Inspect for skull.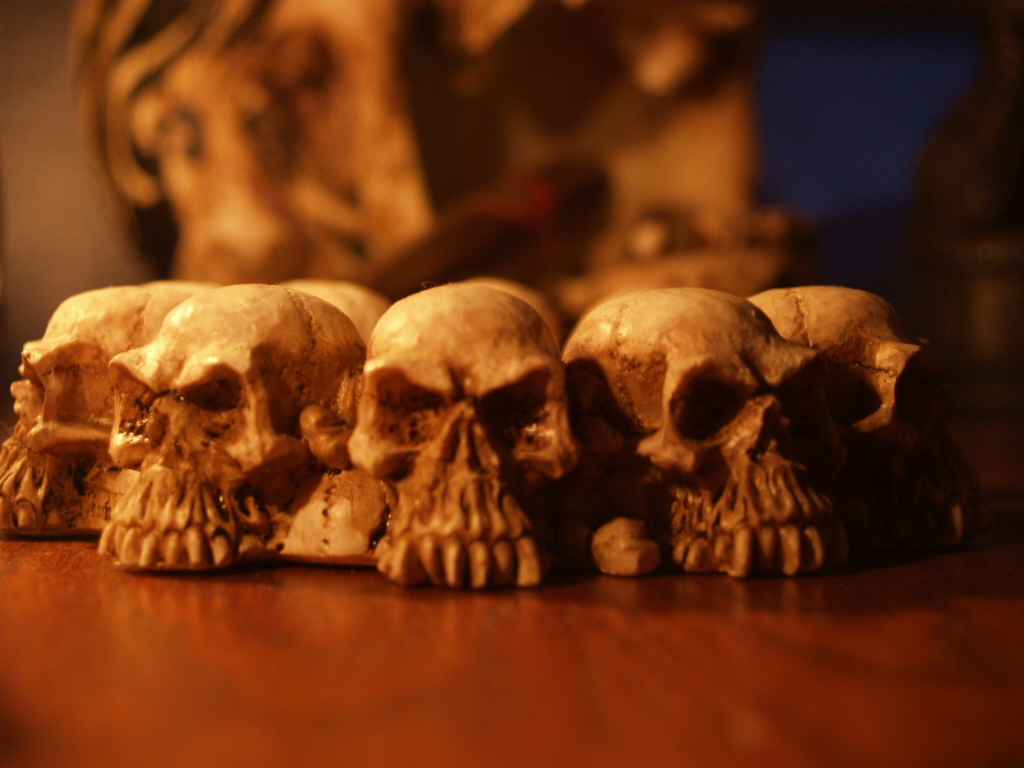
Inspection: x1=477, y1=287, x2=604, y2=498.
